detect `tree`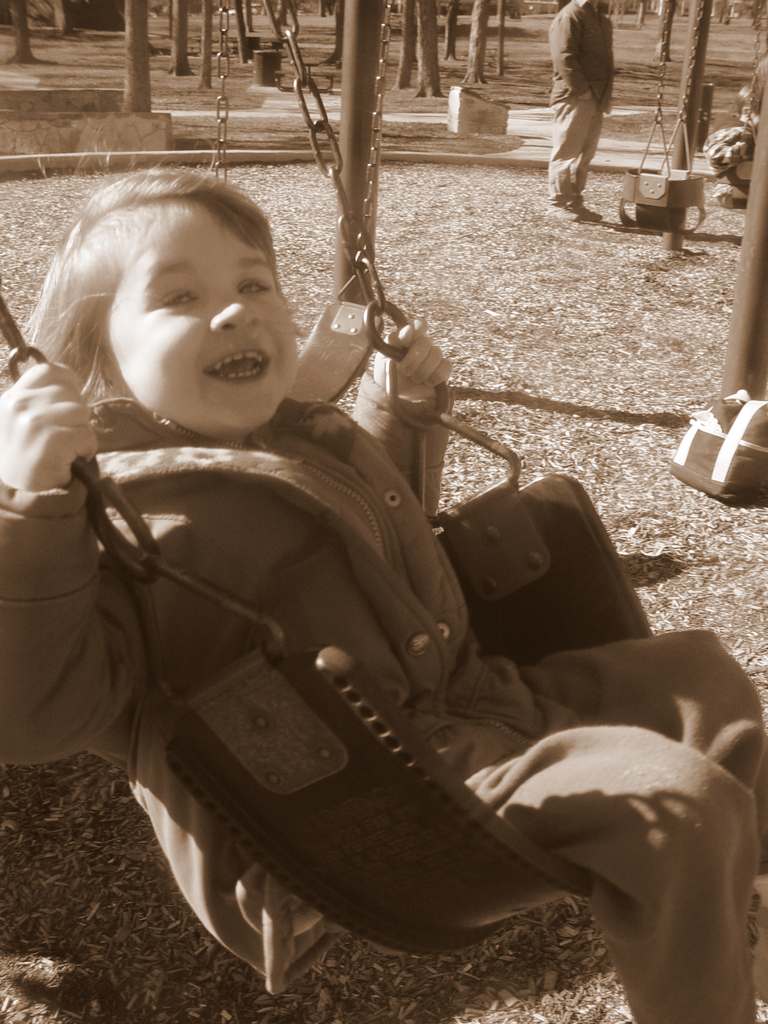
(457, 0, 492, 84)
